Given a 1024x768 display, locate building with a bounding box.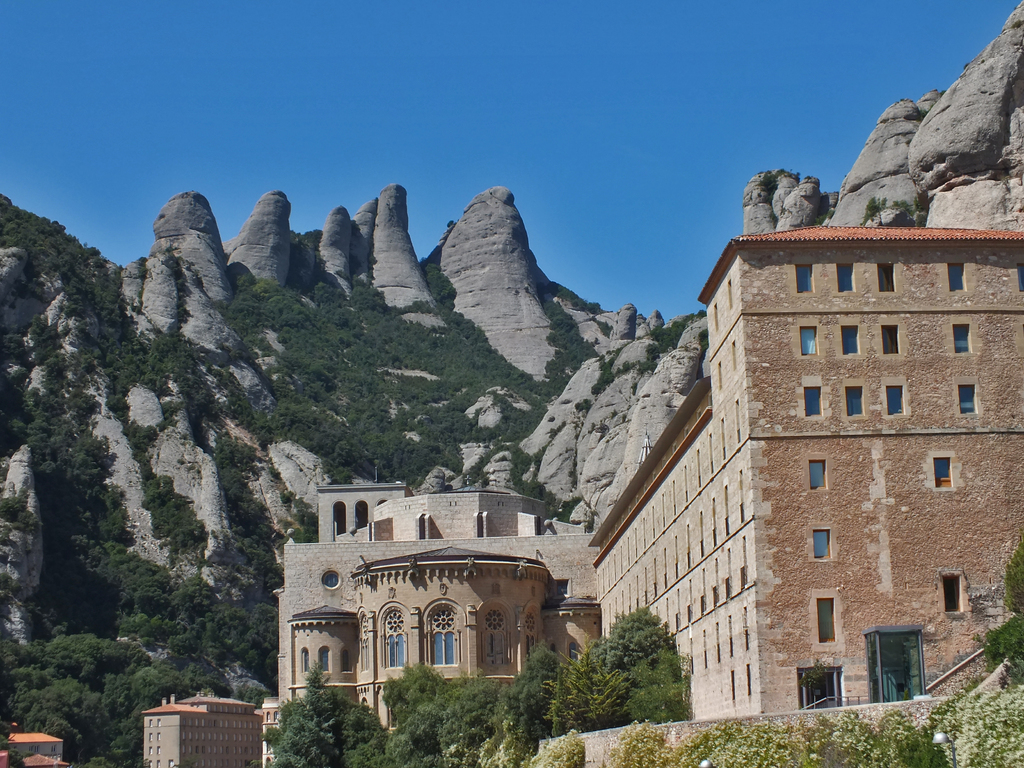
Located: select_region(262, 490, 599, 752).
